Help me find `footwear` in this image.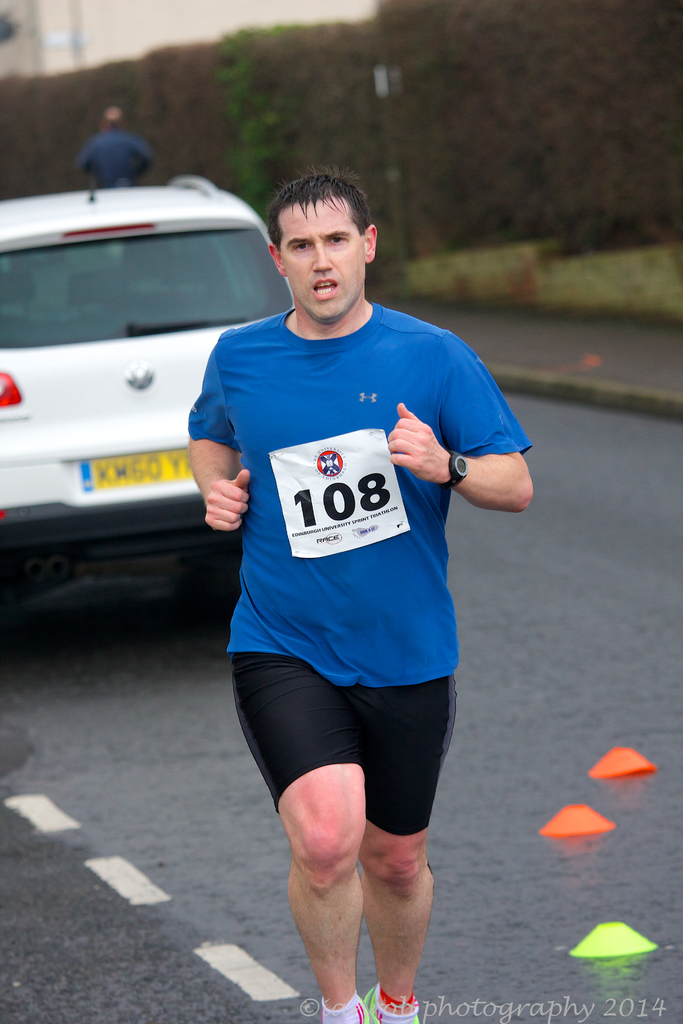
Found it: box(366, 988, 422, 1023).
